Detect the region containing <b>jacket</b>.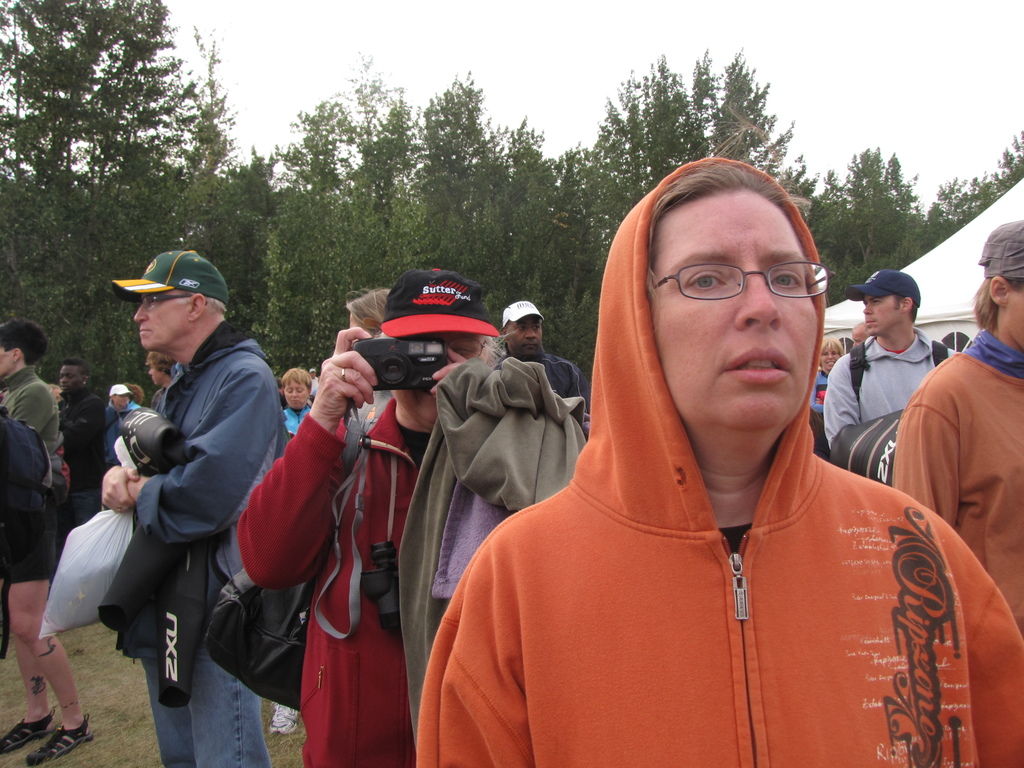
<region>236, 399, 437, 767</region>.
